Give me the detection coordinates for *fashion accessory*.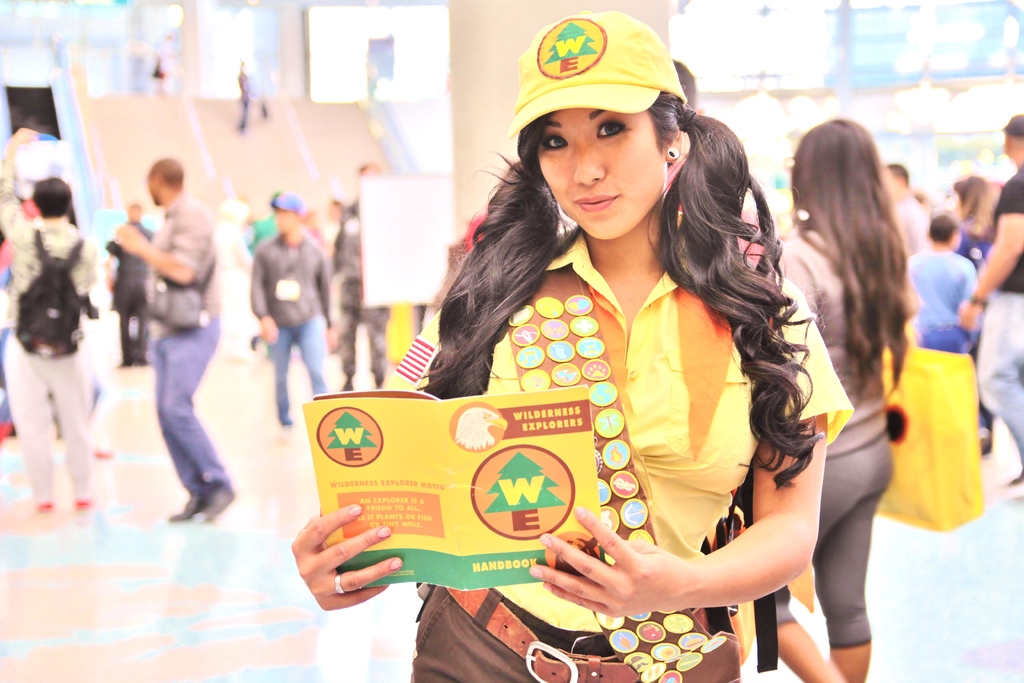
[503, 8, 689, 136].
